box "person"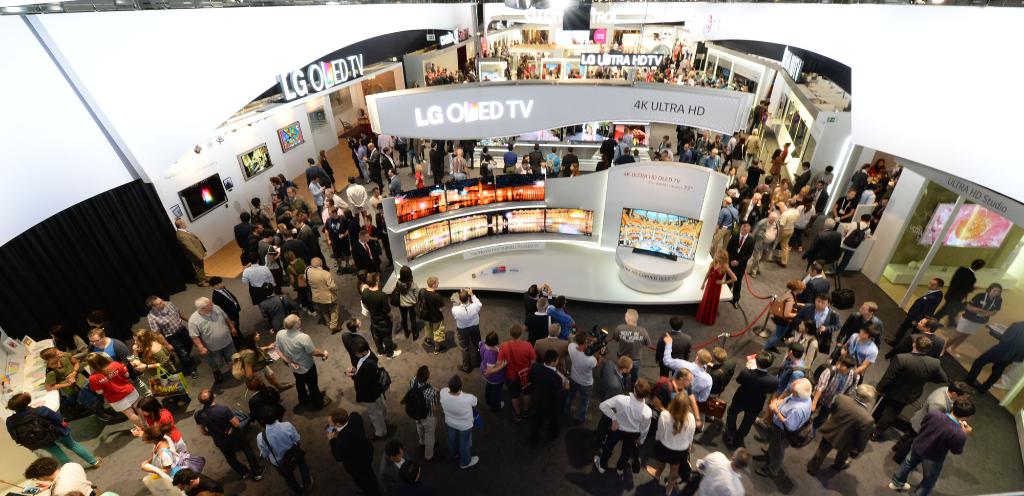
725/217/755/309
